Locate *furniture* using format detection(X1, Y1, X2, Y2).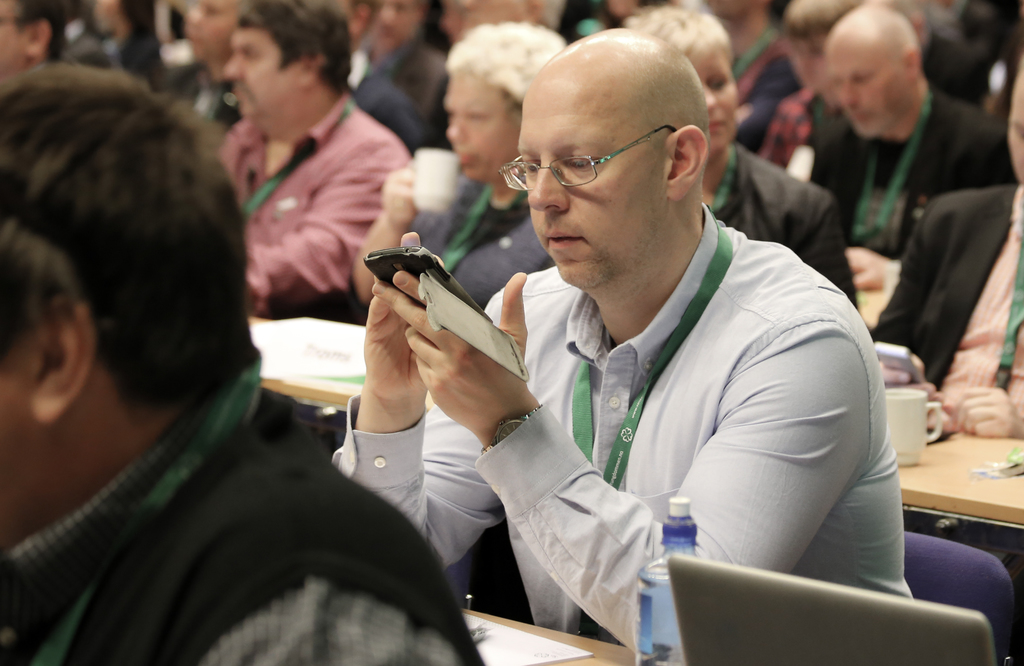
detection(860, 287, 883, 322).
